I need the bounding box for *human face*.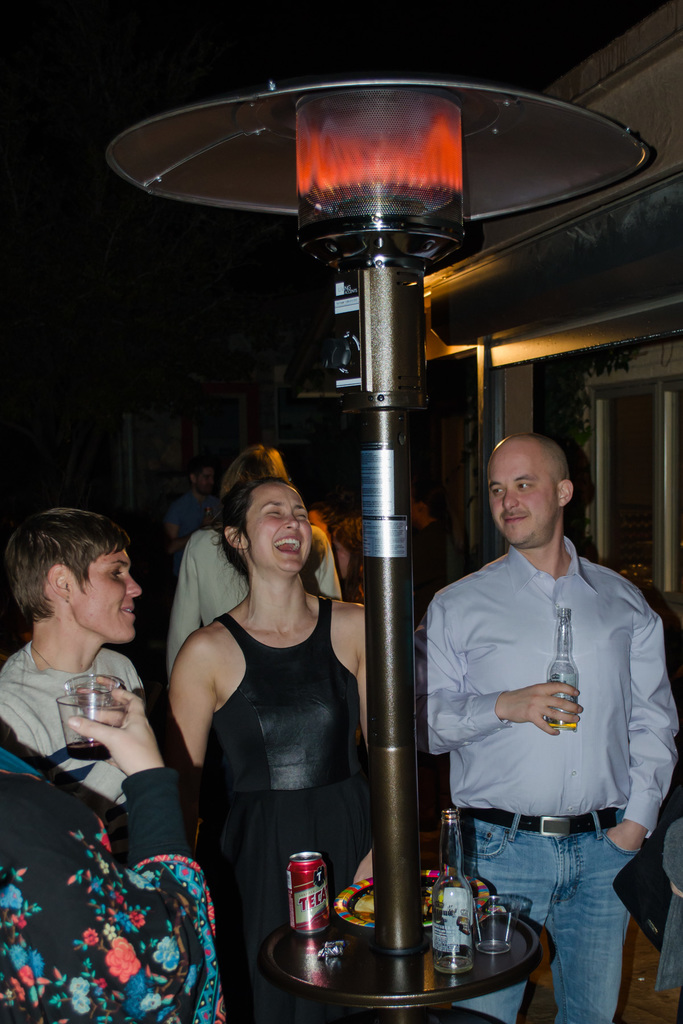
Here it is: 63,546,142,651.
